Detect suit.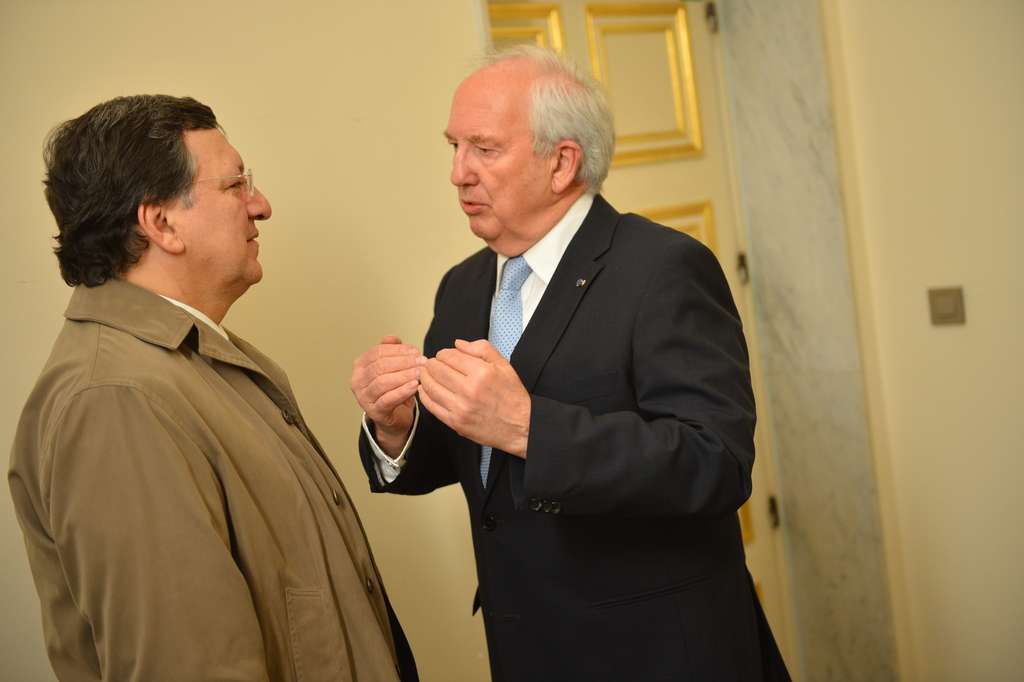
Detected at (365,90,767,660).
